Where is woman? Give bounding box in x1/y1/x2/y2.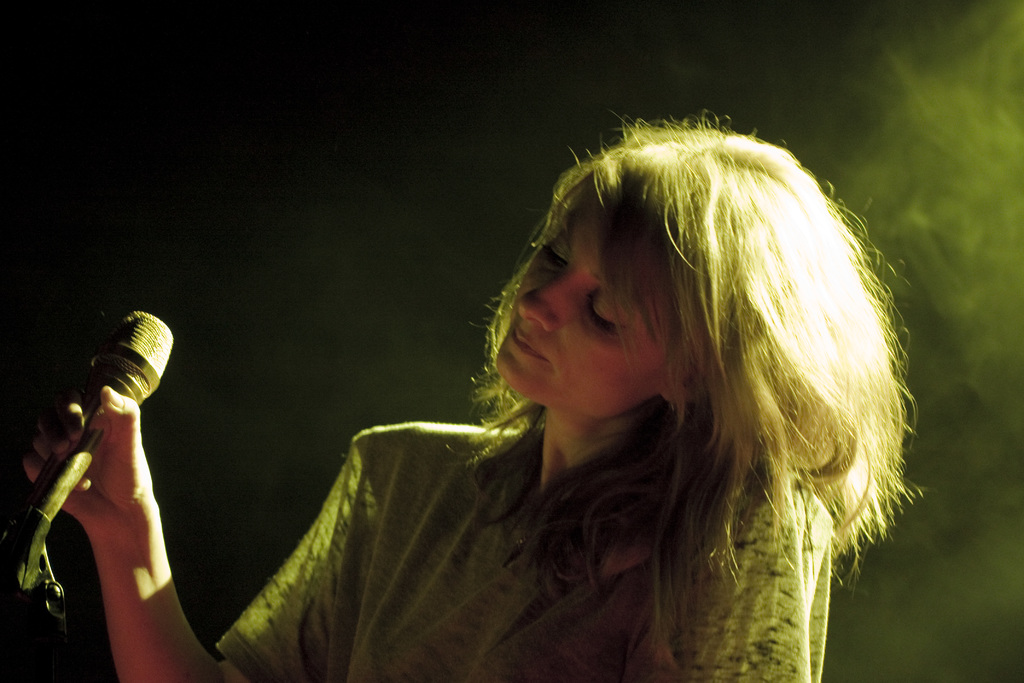
24/106/916/670.
